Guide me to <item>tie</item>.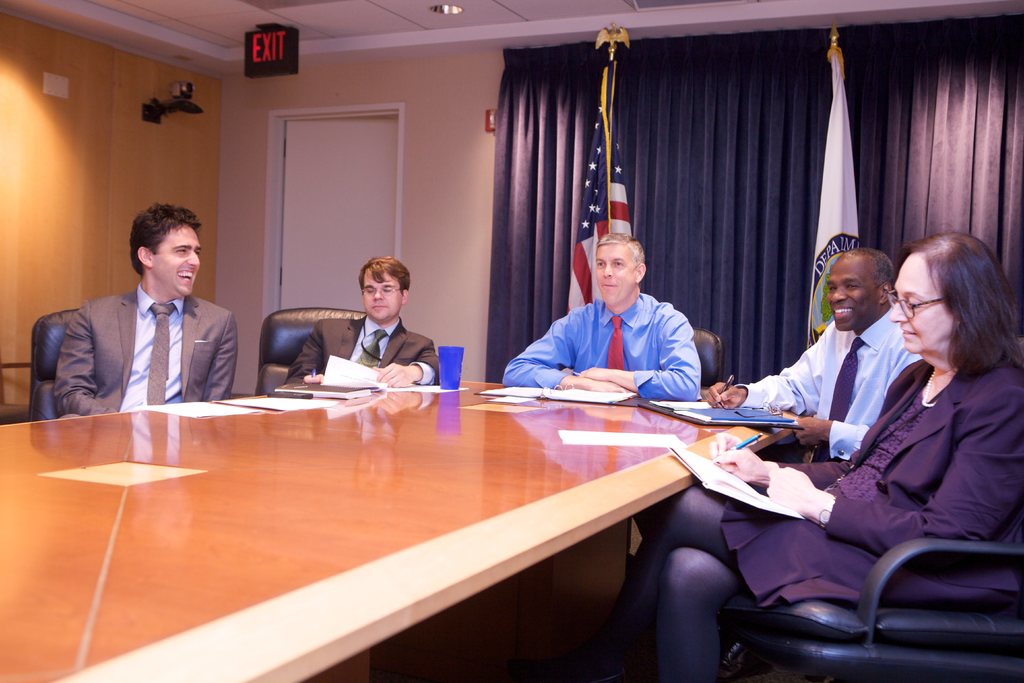
Guidance: {"left": 826, "top": 335, "right": 872, "bottom": 423}.
